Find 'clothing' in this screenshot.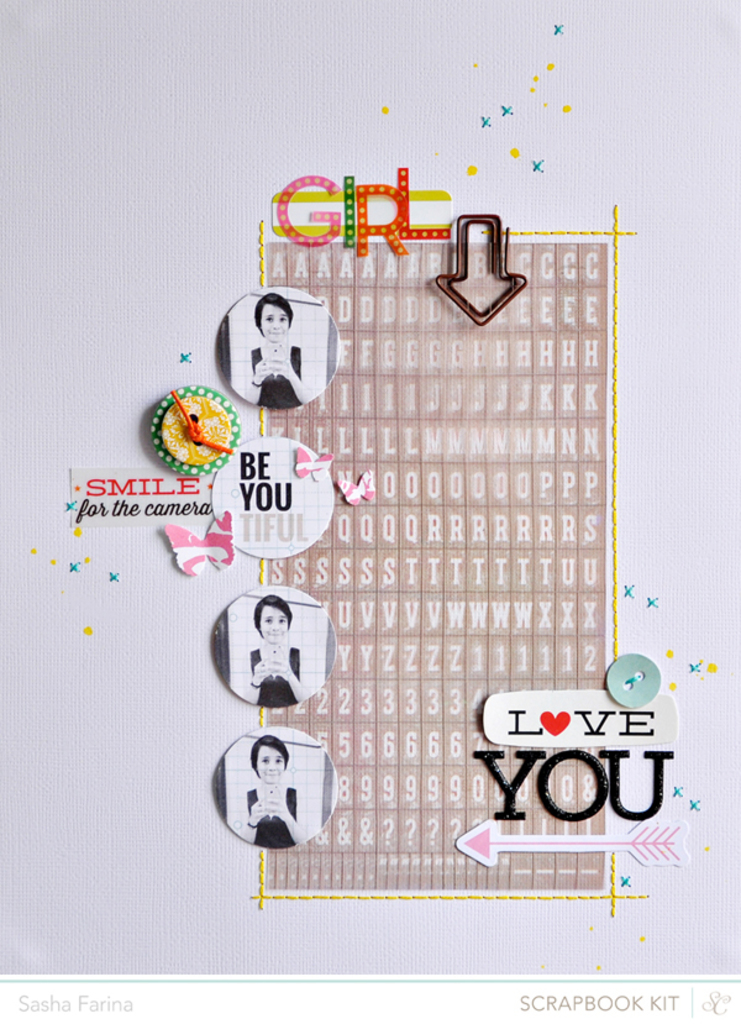
The bounding box for 'clothing' is locate(243, 782, 299, 845).
